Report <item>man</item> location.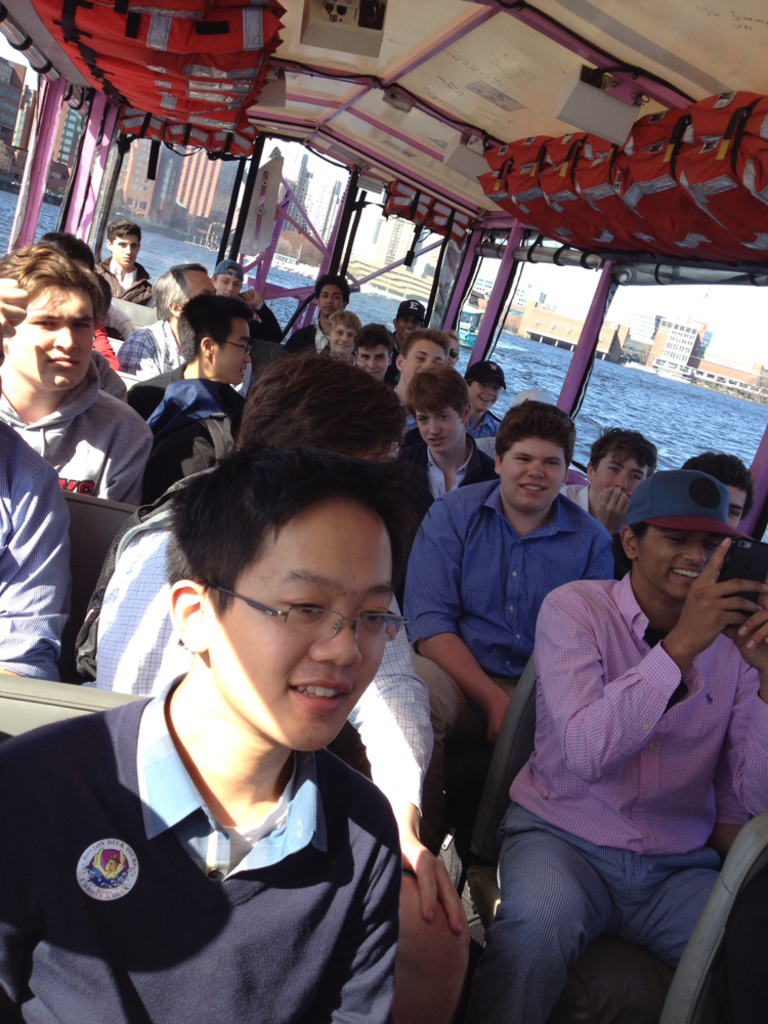
Report: bbox=(473, 462, 767, 1019).
